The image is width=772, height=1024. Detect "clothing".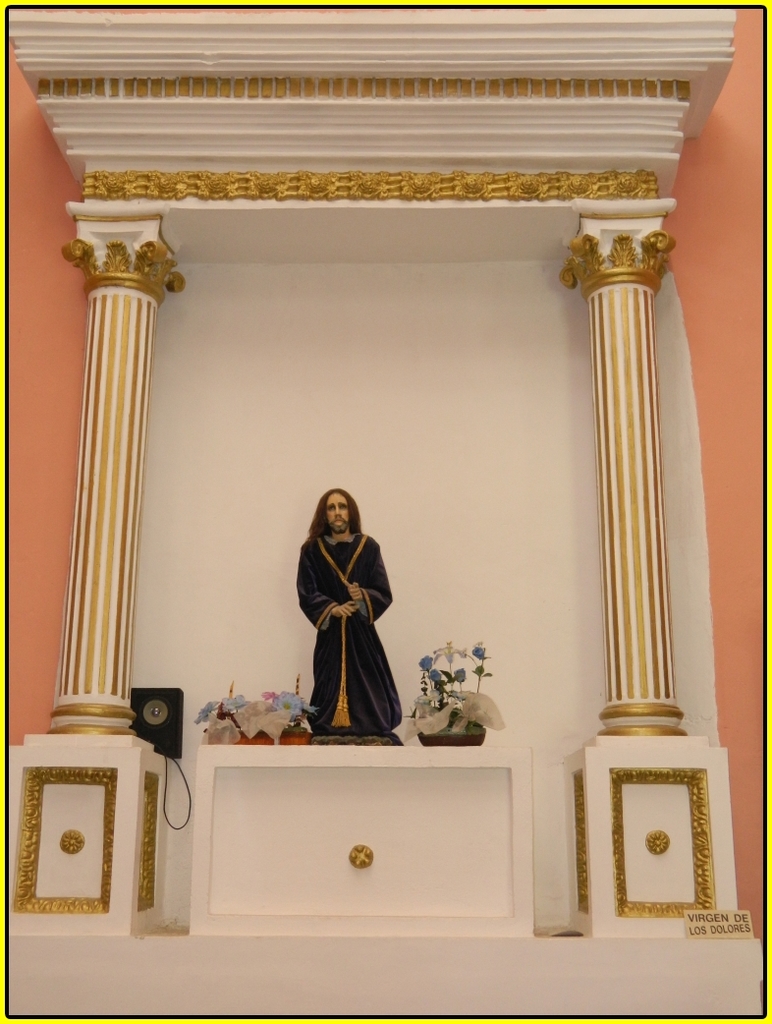
Detection: BBox(291, 511, 408, 724).
